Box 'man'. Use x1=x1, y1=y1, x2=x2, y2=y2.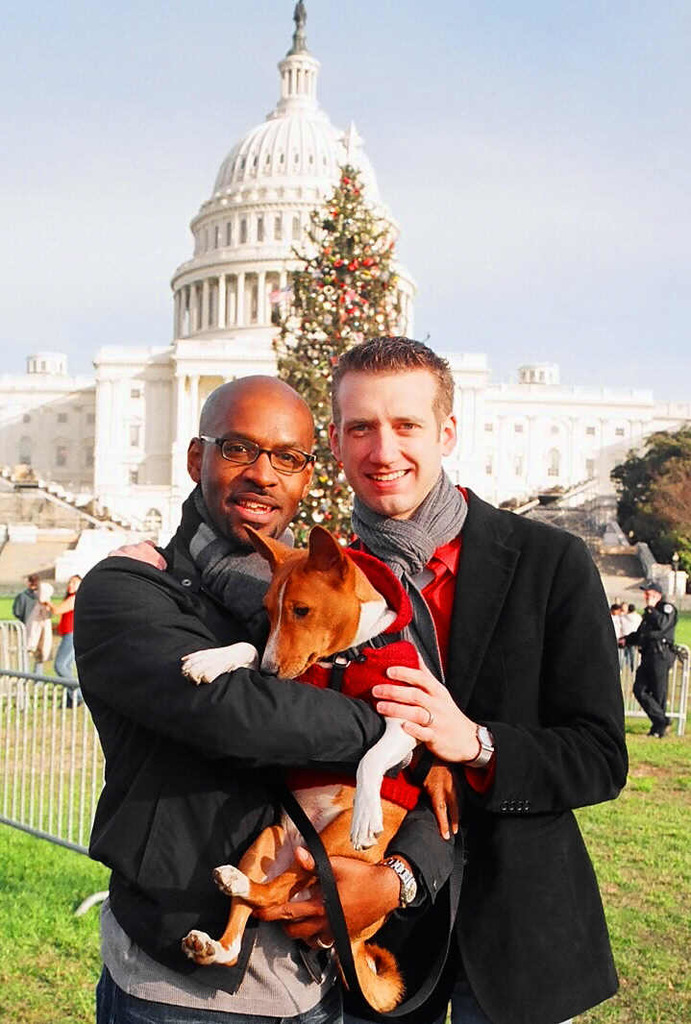
x1=65, y1=382, x2=405, y2=1021.
